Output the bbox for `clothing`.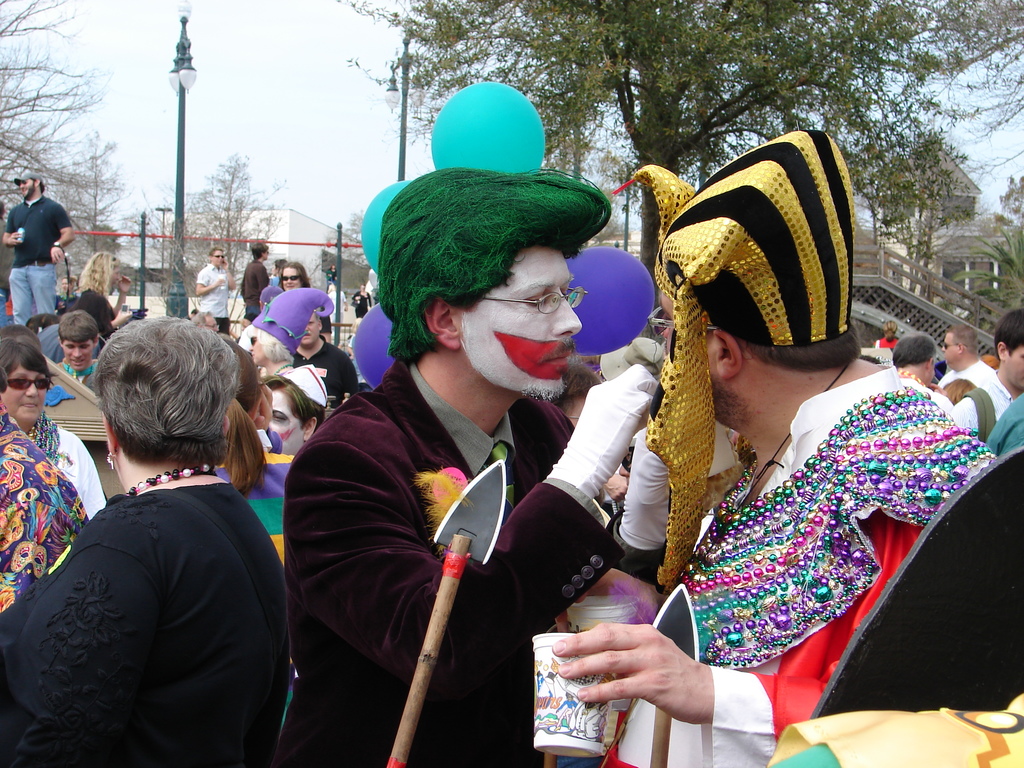
Rect(0, 478, 284, 765).
